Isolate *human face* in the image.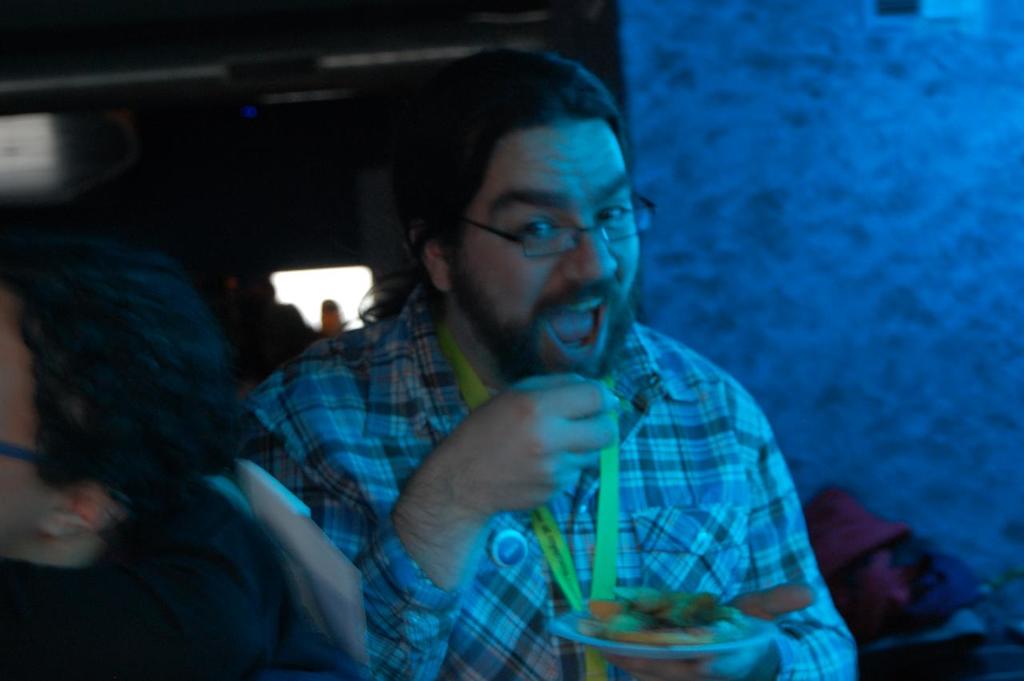
Isolated region: {"x1": 446, "y1": 117, "x2": 646, "y2": 383}.
